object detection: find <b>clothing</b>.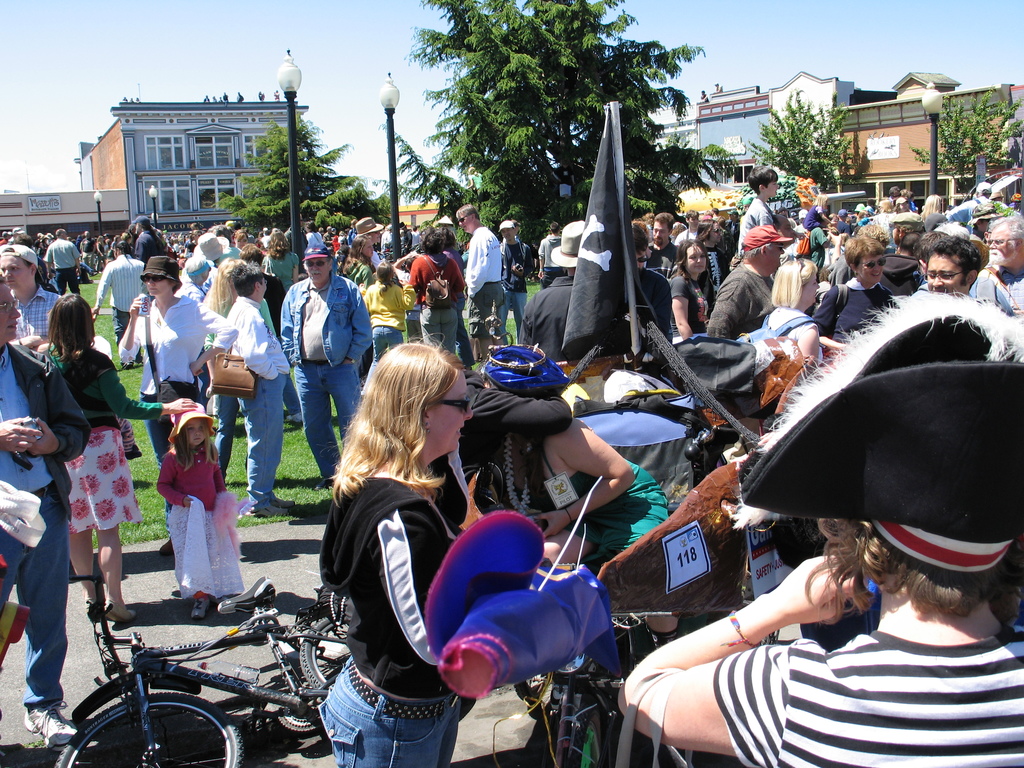
locate(19, 292, 86, 368).
